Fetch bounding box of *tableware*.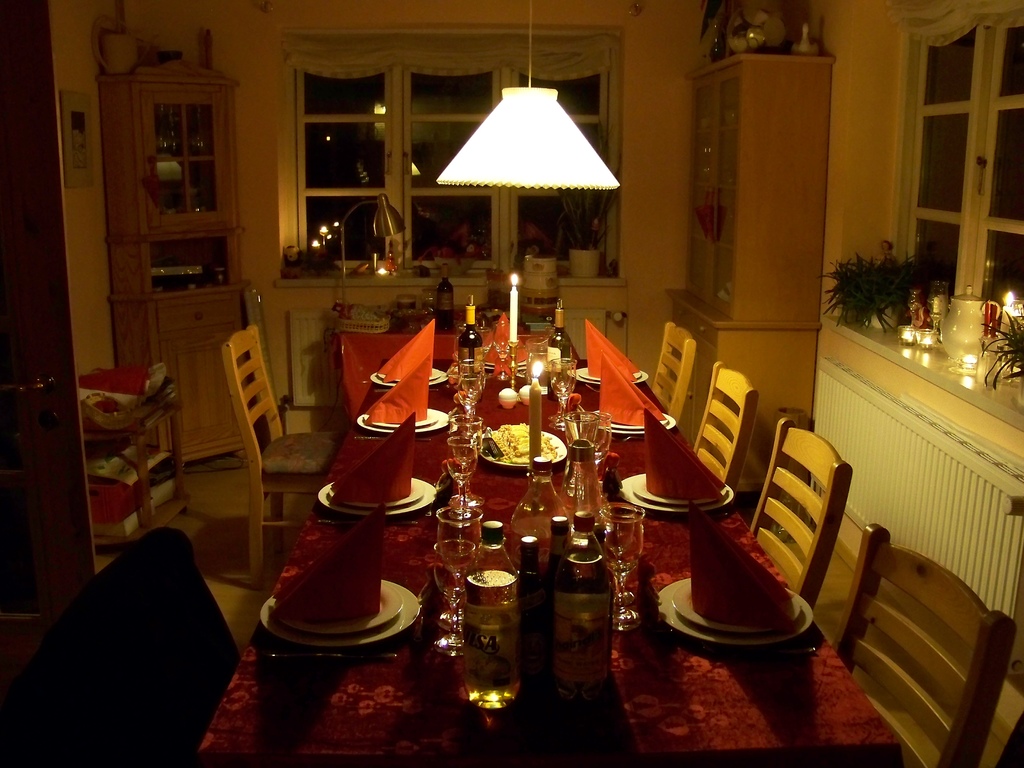
Bbox: bbox=[258, 581, 425, 644].
